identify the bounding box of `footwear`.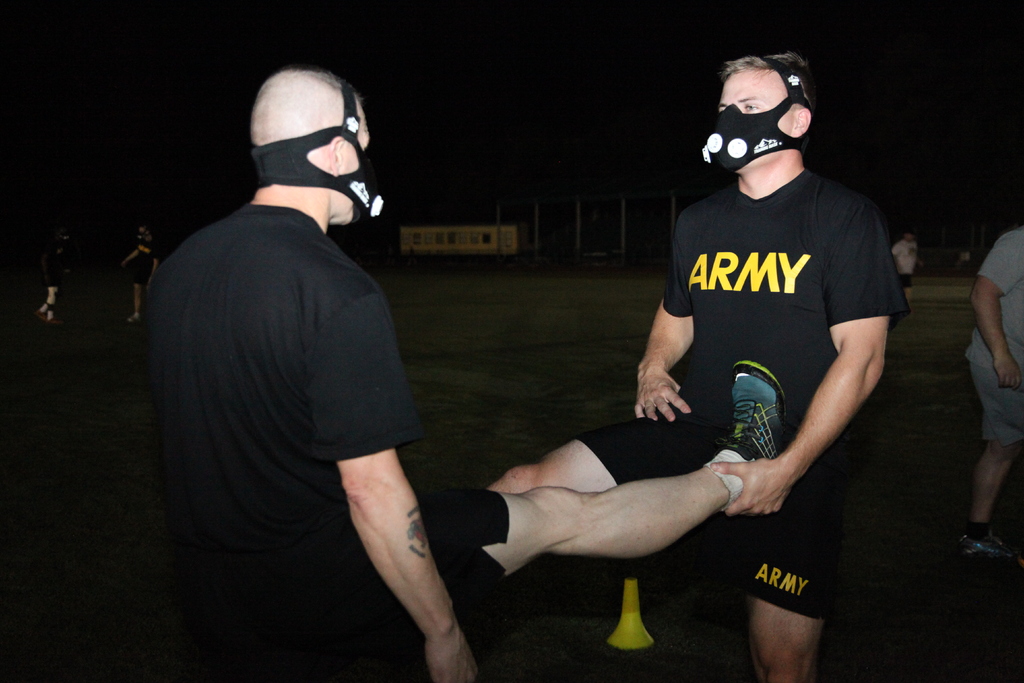
bbox=(705, 346, 815, 520).
